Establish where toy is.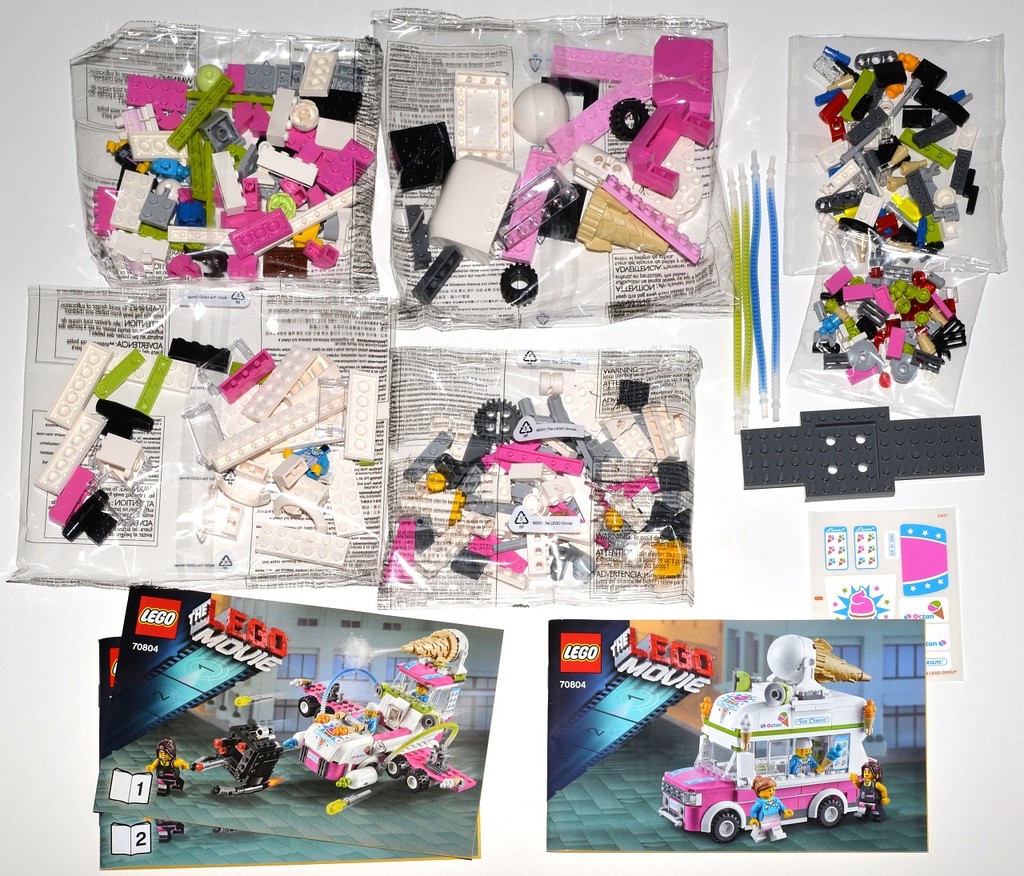
Established at left=145, top=818, right=184, bottom=843.
